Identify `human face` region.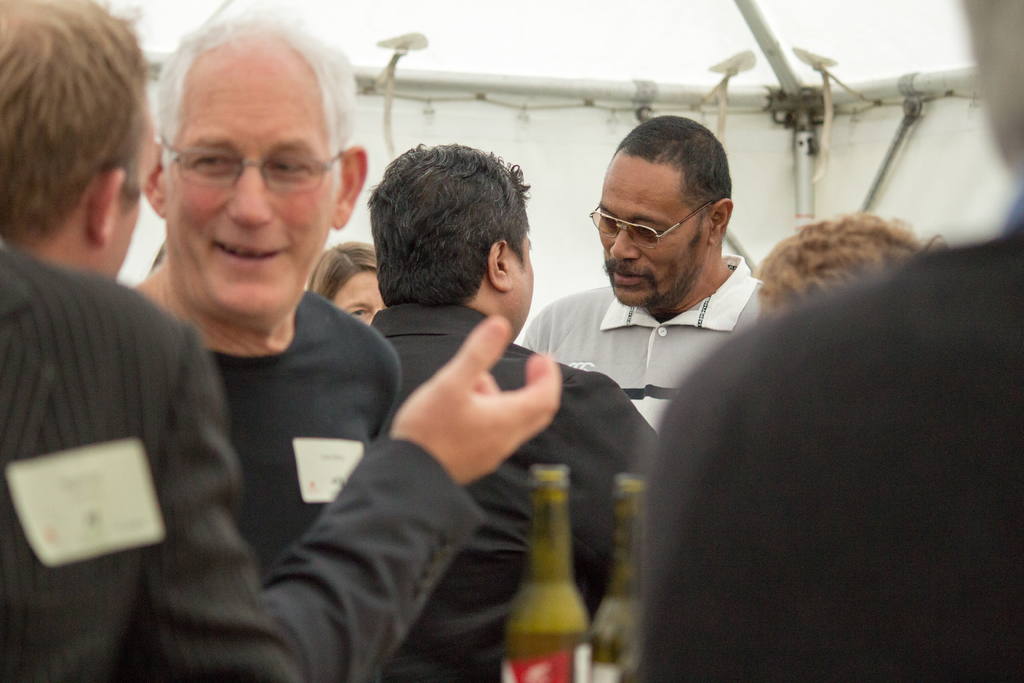
Region: pyautogui.locateOnScreen(514, 231, 530, 320).
